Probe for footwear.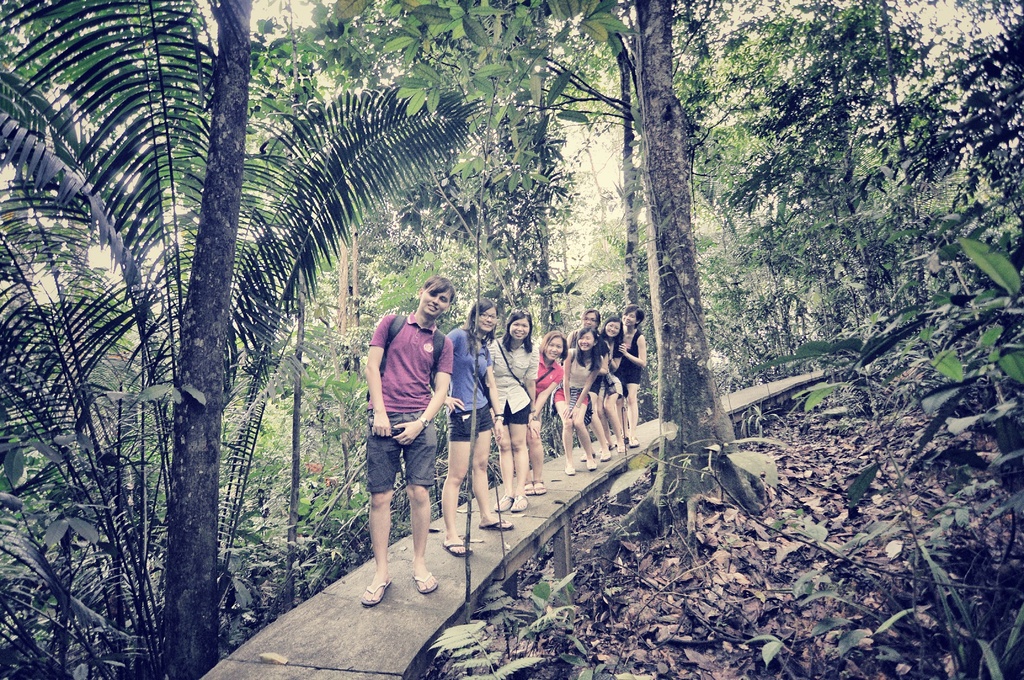
Probe result: bbox(410, 572, 440, 595).
